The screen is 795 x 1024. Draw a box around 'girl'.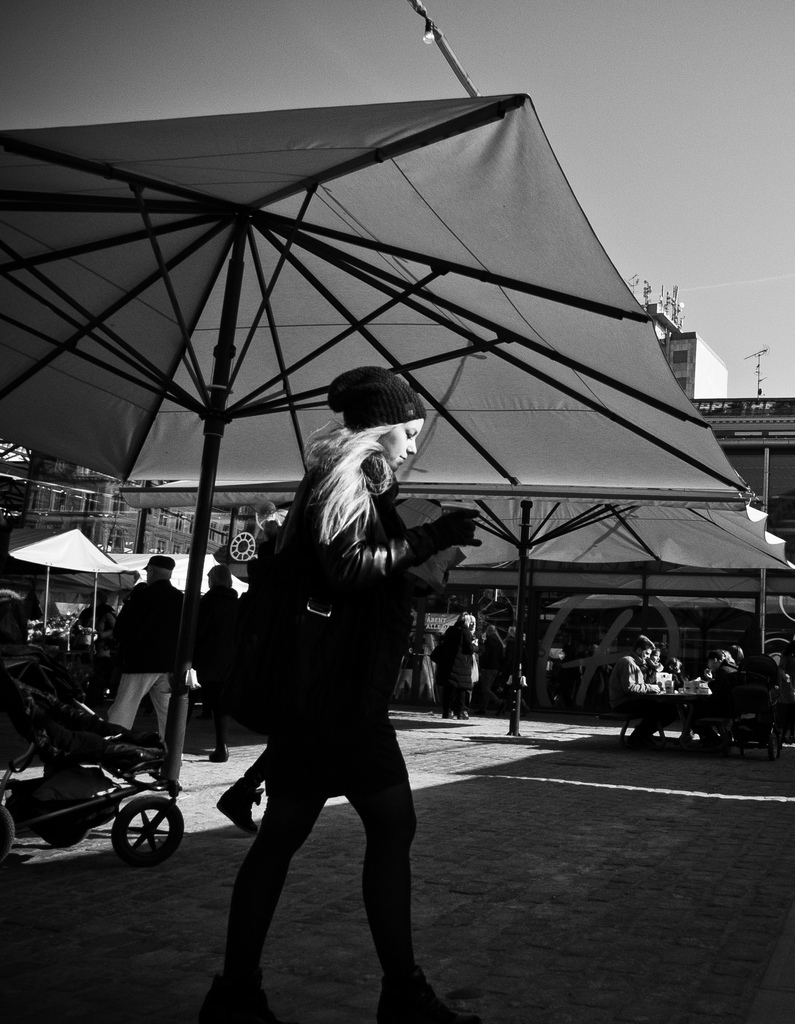
rect(198, 372, 481, 1023).
